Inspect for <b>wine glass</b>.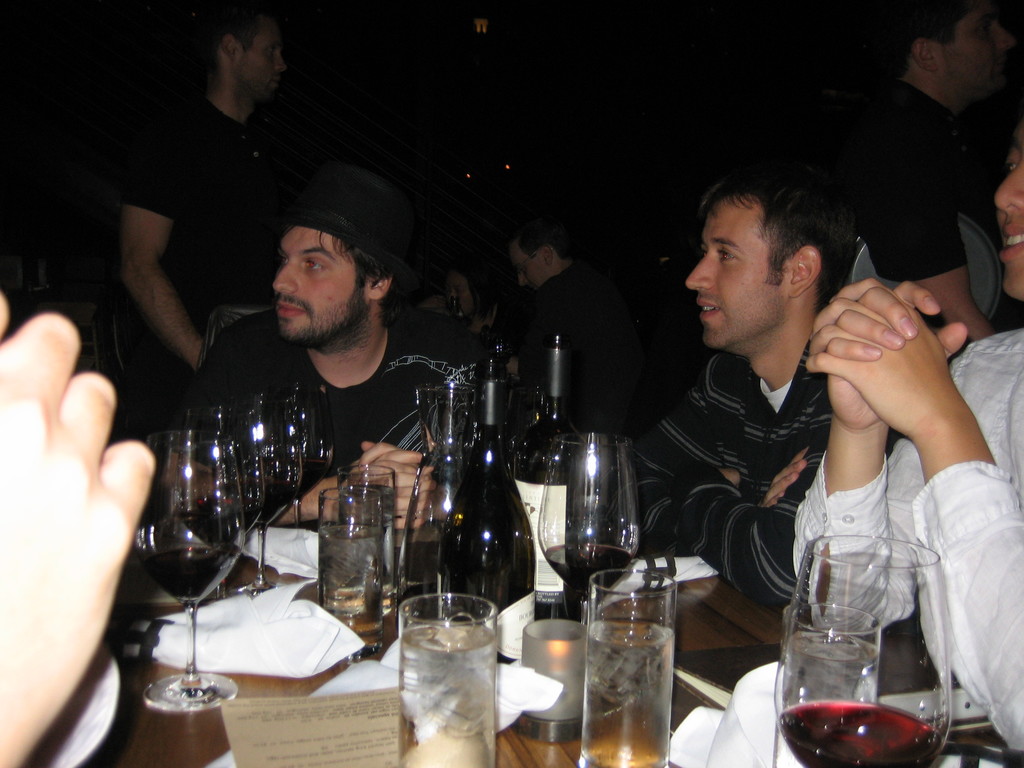
Inspection: <box>225,392,286,600</box>.
